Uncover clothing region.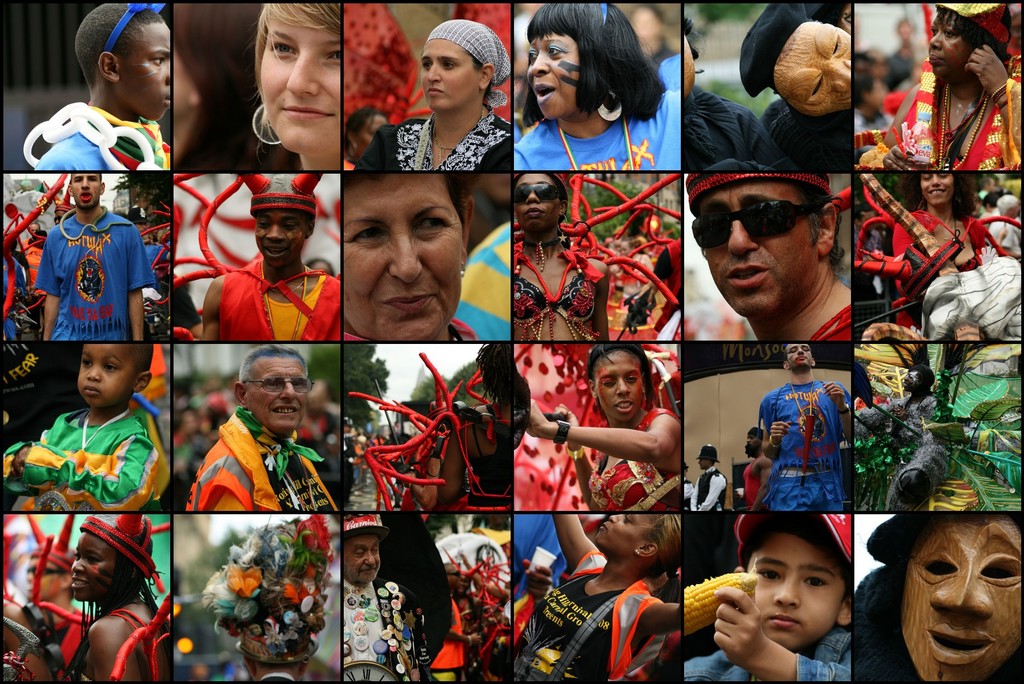
Uncovered: l=5, t=416, r=163, b=501.
